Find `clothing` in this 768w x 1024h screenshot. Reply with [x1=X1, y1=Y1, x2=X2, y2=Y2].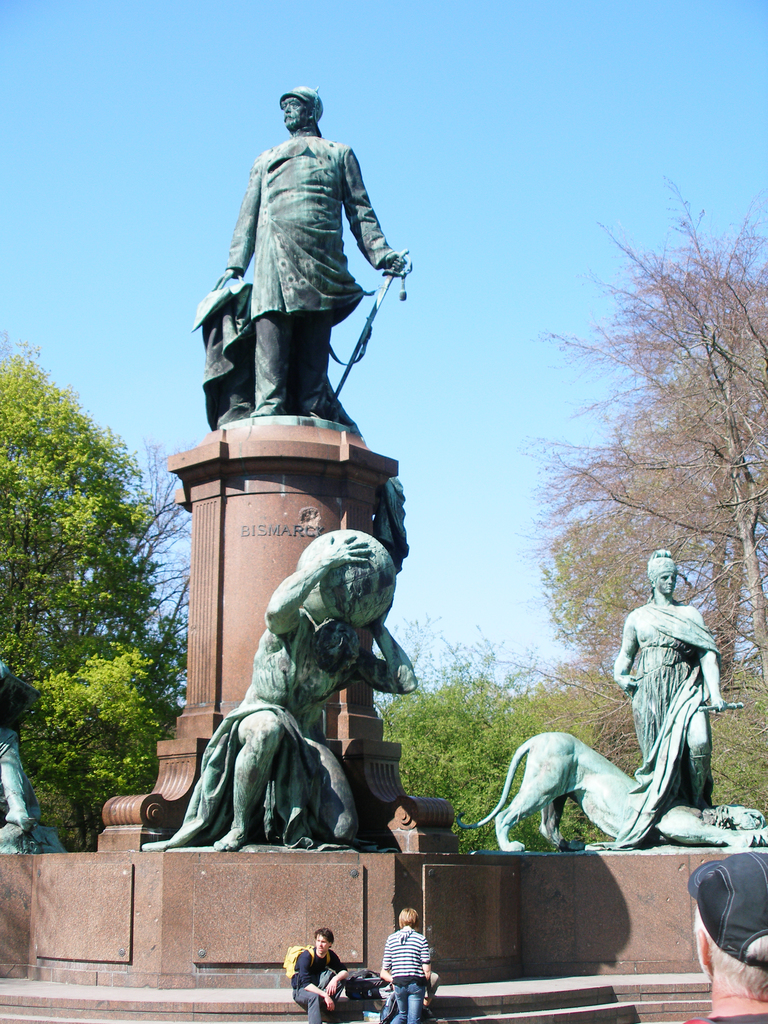
[x1=379, y1=929, x2=436, y2=1018].
